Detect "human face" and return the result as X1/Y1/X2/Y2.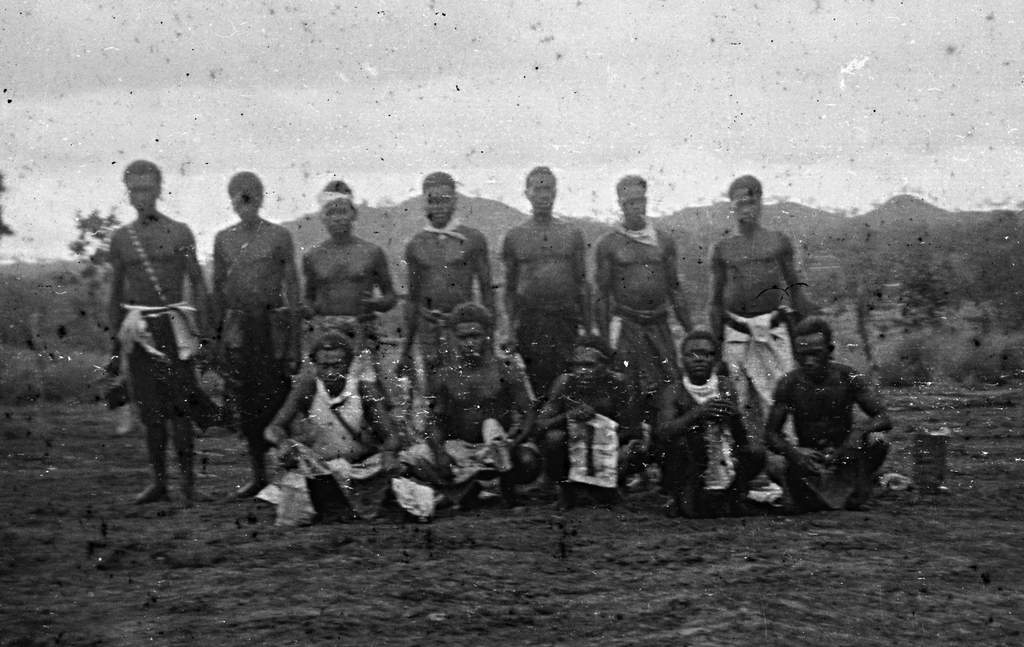
426/186/451/224.
